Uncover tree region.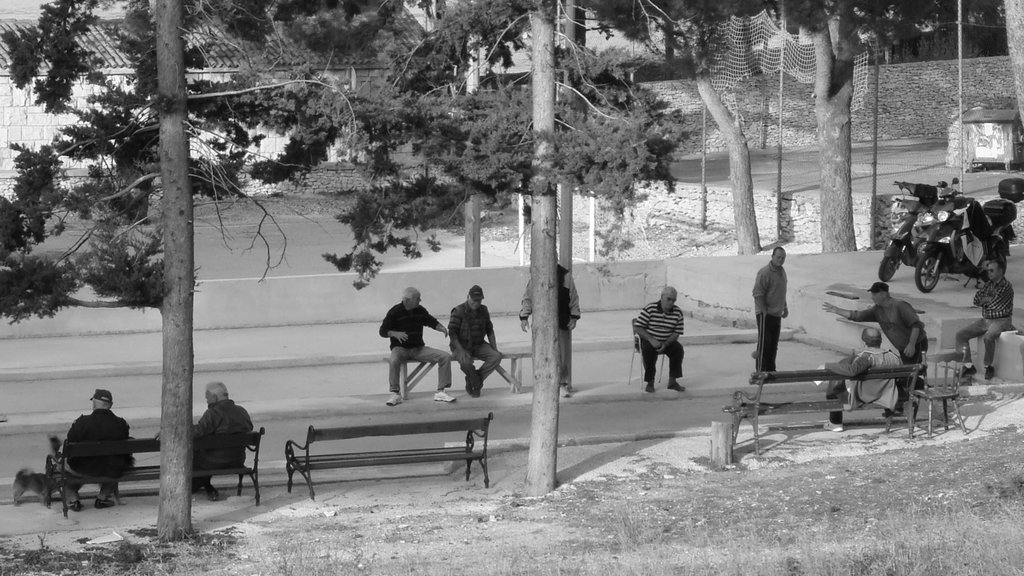
Uncovered: pyautogui.locateOnScreen(234, 0, 664, 497).
